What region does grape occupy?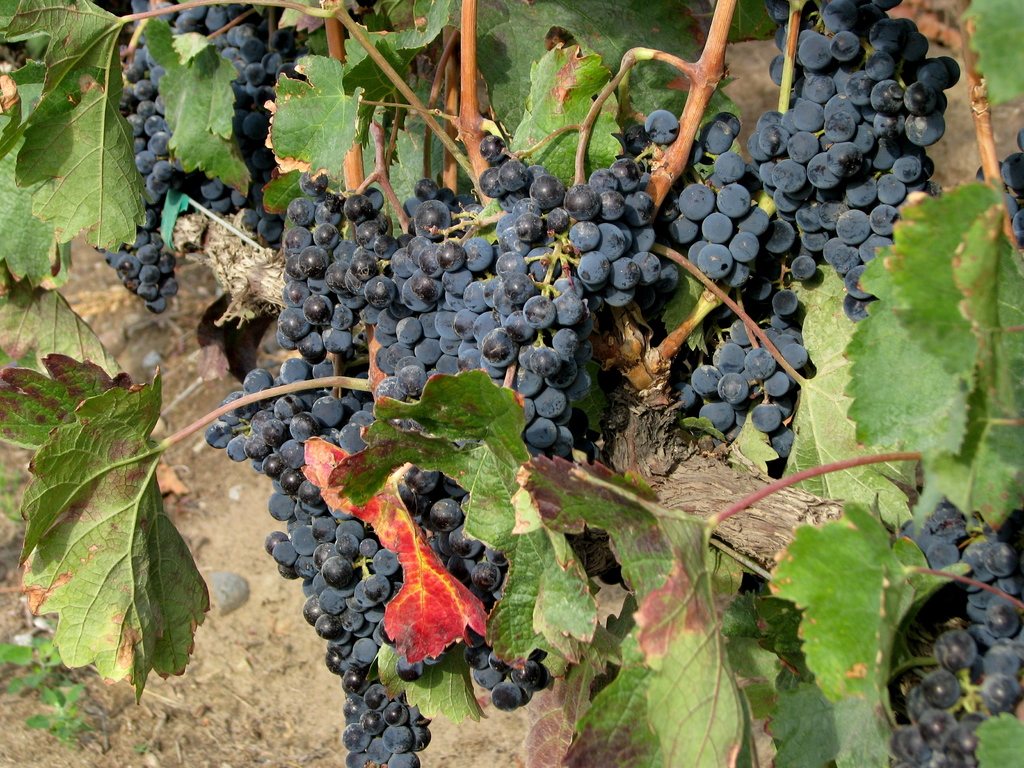
<bbox>1004, 193, 1023, 213</bbox>.
